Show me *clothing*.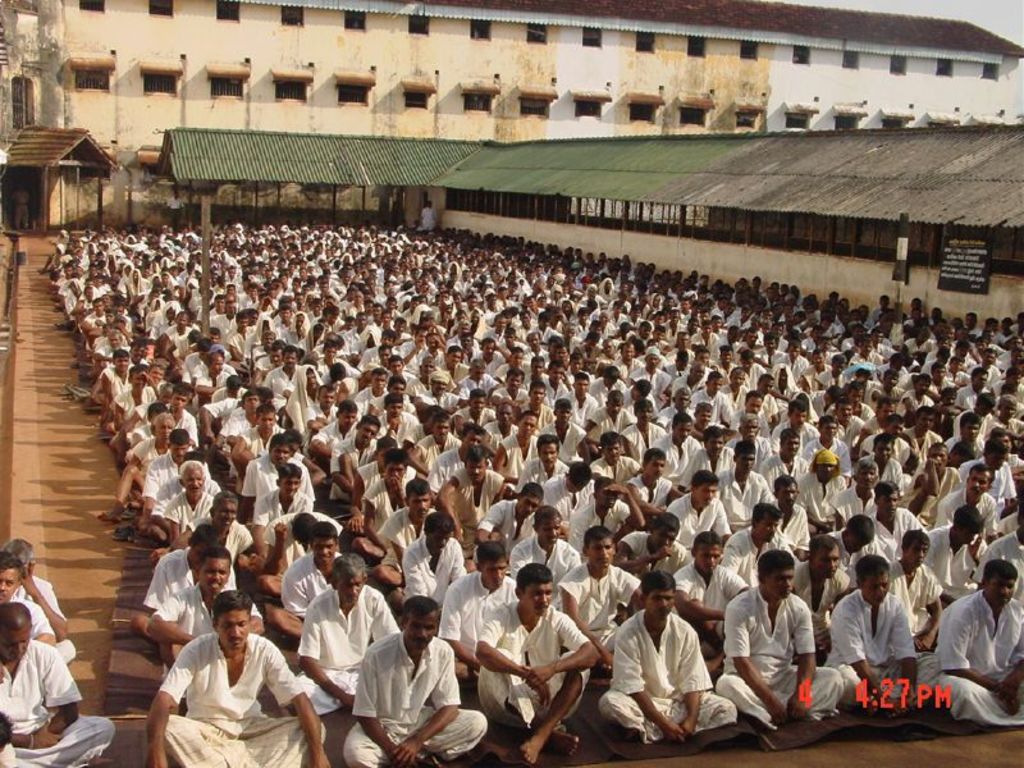
*clothing* is here: box=[483, 416, 520, 447].
